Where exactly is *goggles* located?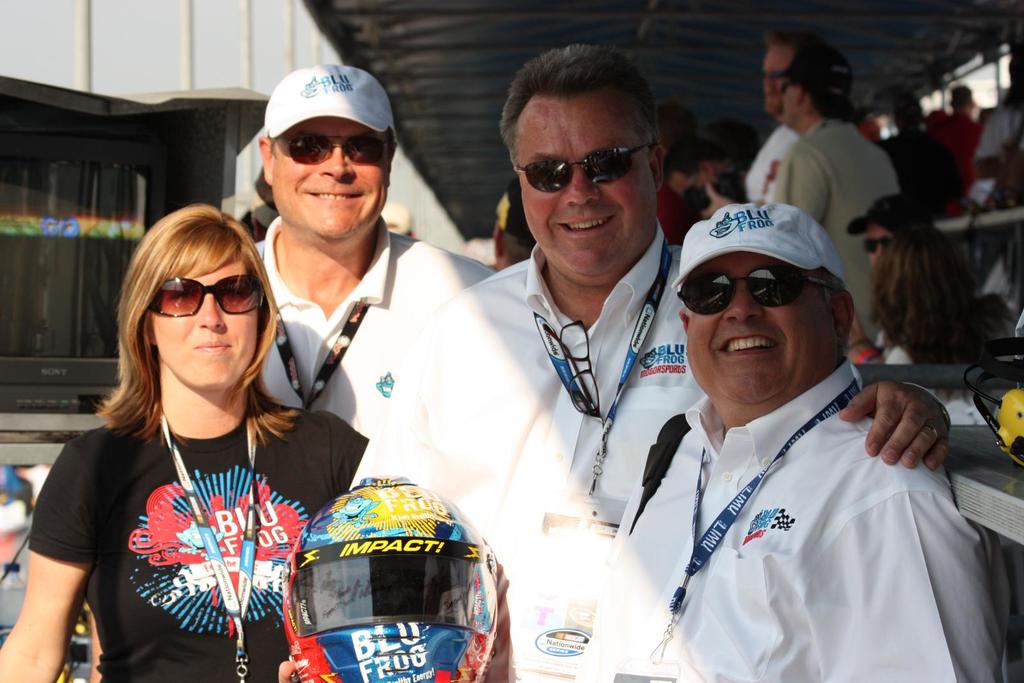
Its bounding box is rect(673, 271, 834, 316).
